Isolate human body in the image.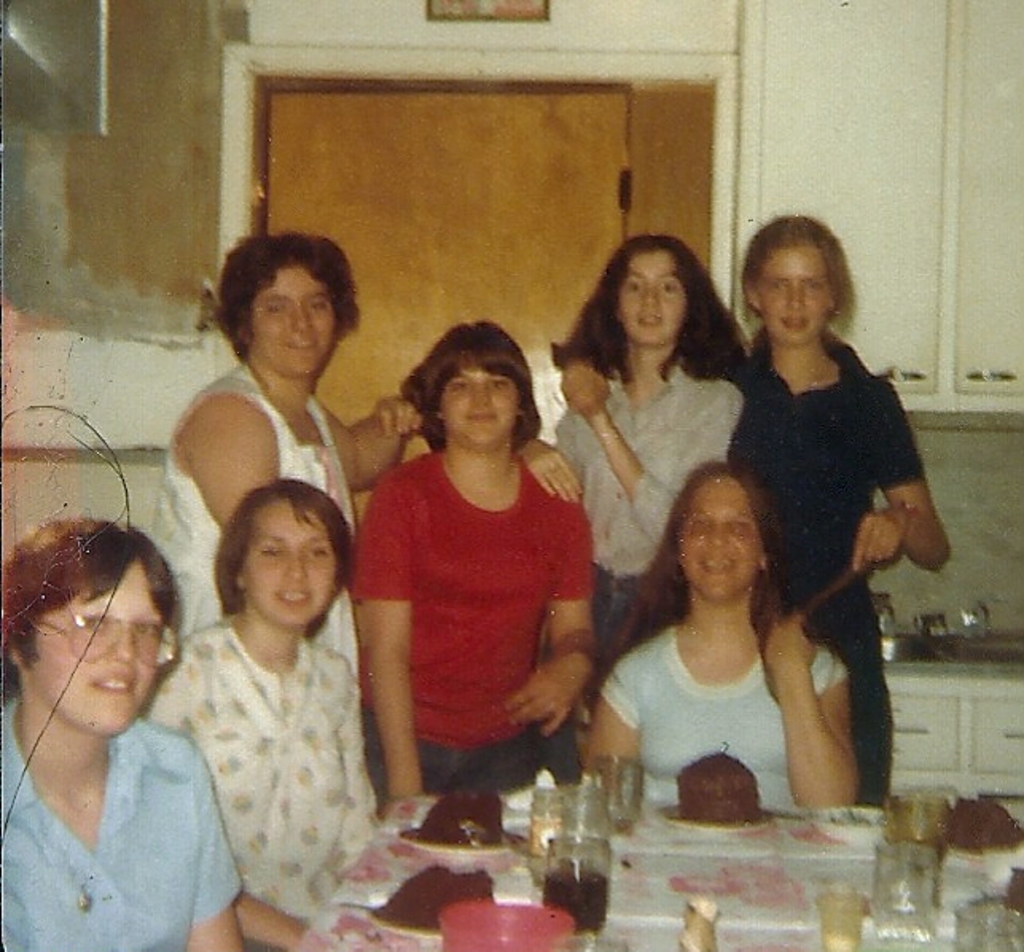
Isolated region: region(147, 468, 385, 950).
